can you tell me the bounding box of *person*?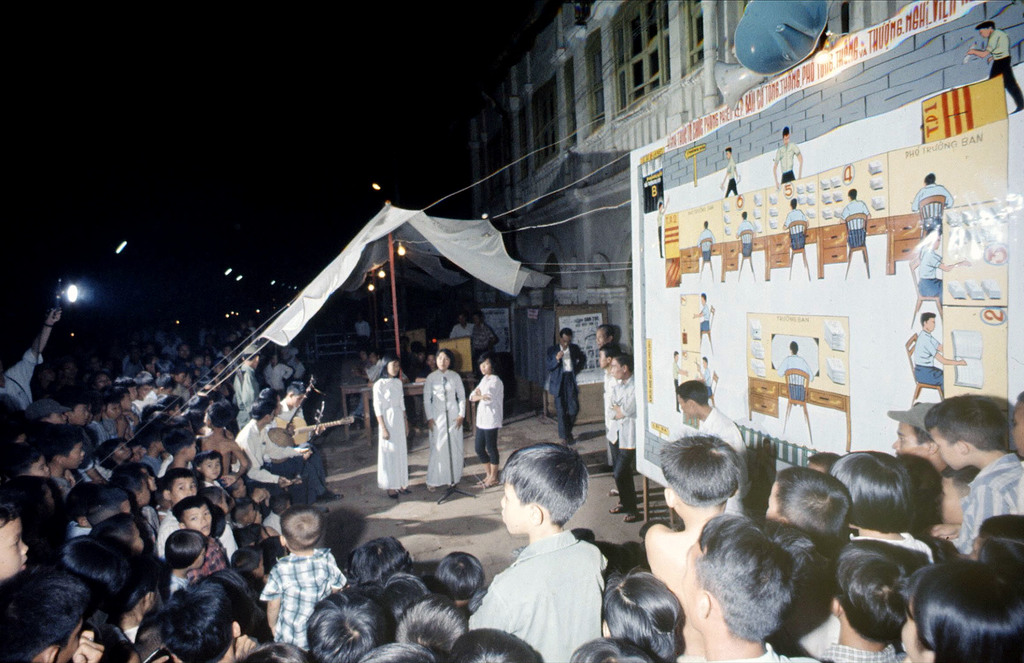
[692, 288, 710, 334].
